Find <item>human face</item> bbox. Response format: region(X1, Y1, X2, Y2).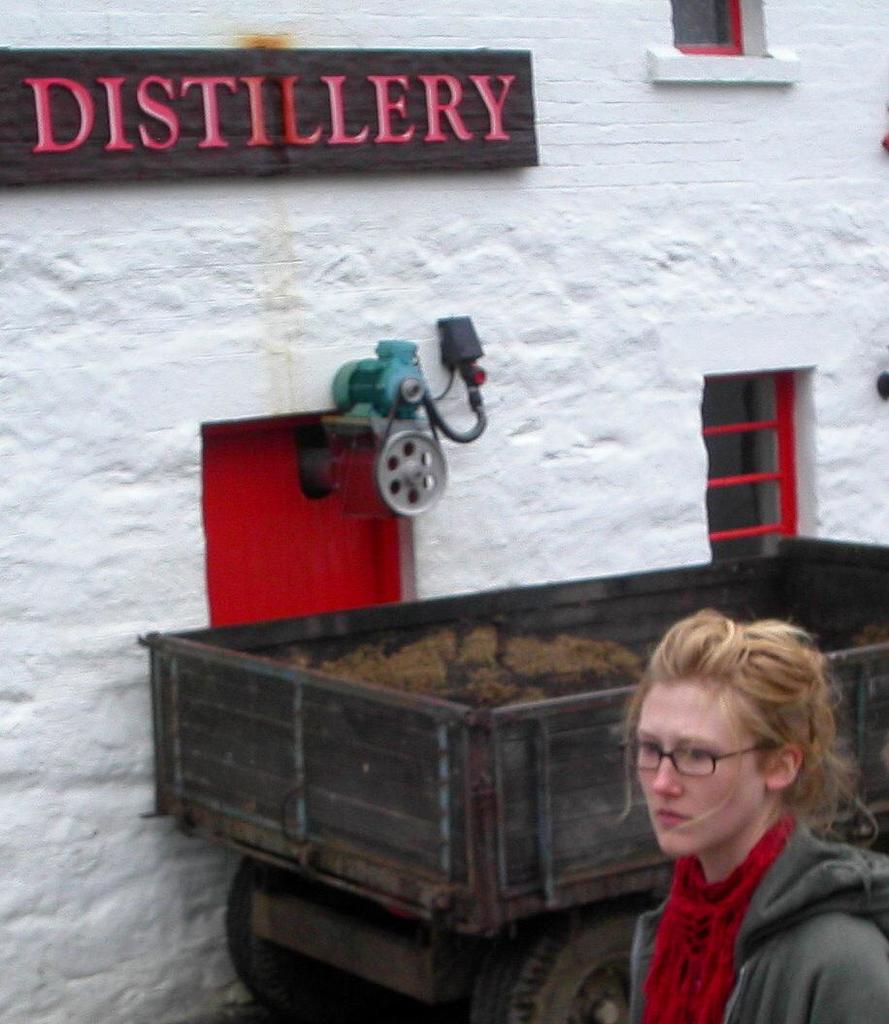
region(638, 677, 763, 859).
